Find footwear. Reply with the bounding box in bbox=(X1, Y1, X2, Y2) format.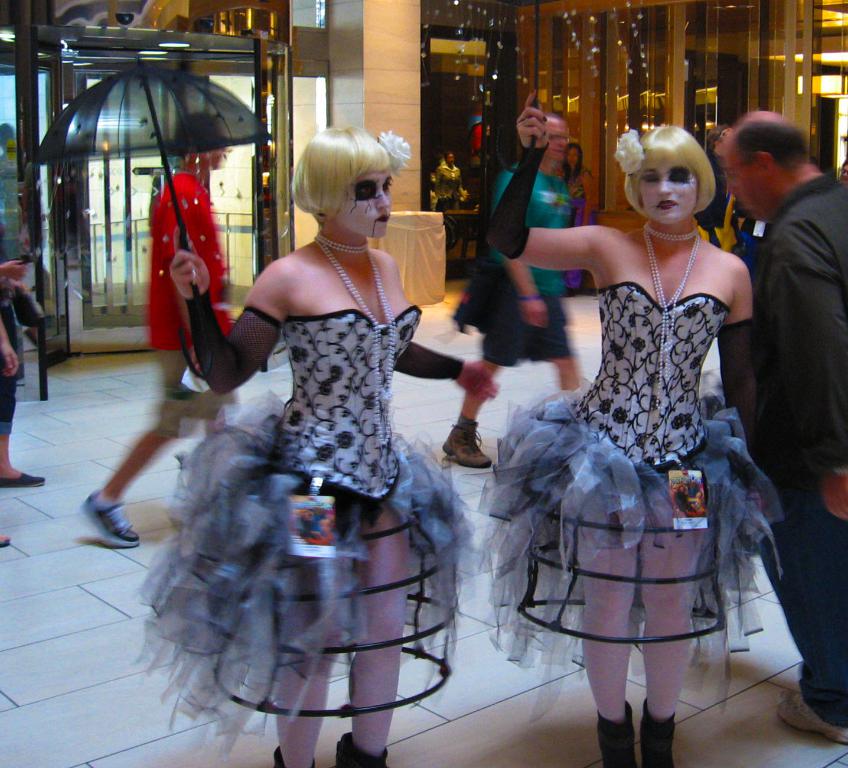
bbox=(778, 691, 847, 744).
